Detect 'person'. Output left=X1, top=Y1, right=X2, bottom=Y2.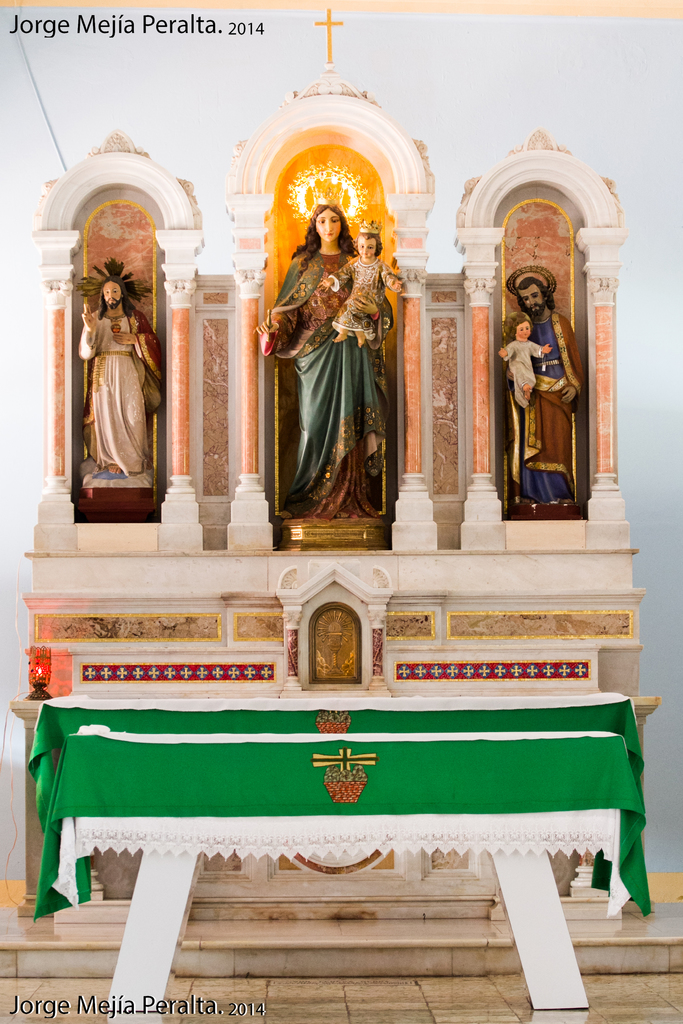
left=76, top=271, right=164, bottom=472.
